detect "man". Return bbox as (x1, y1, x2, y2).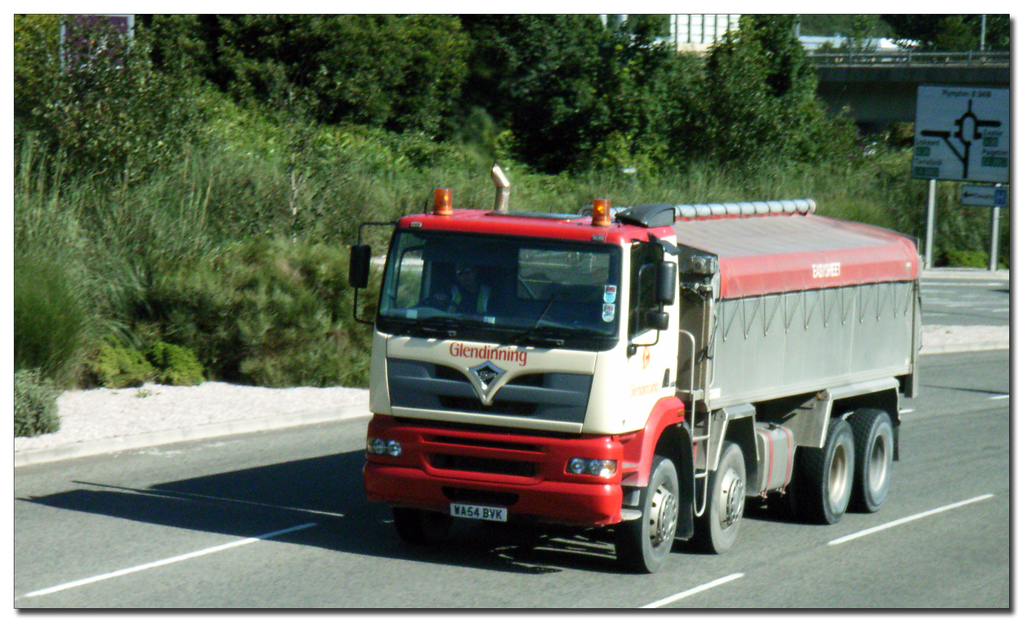
(422, 254, 504, 314).
